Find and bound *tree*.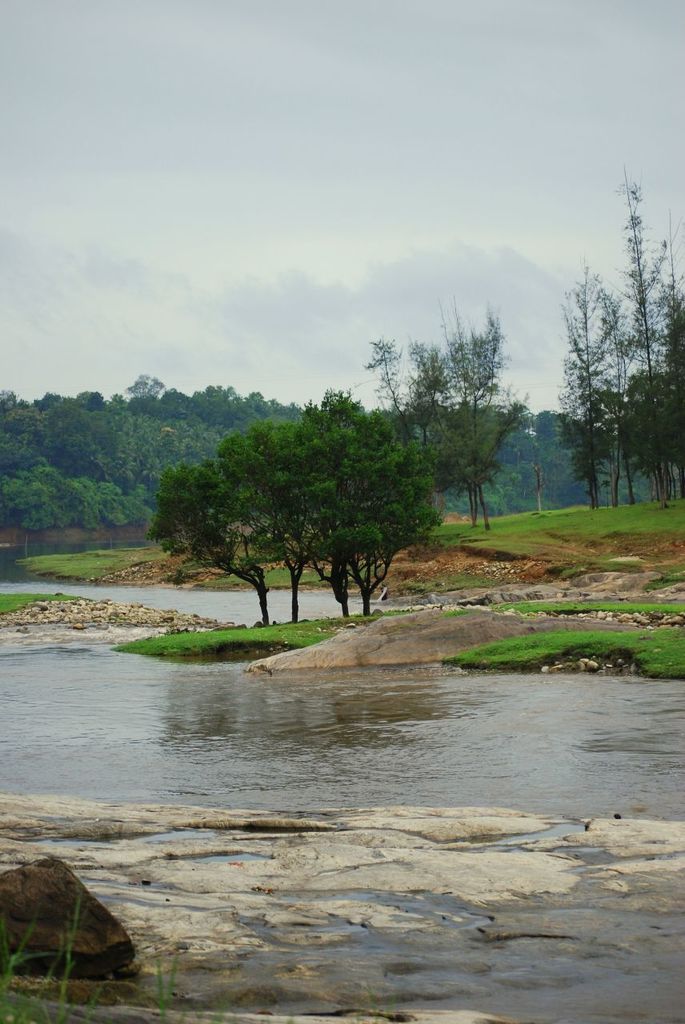
Bound: x1=597, y1=170, x2=684, y2=517.
